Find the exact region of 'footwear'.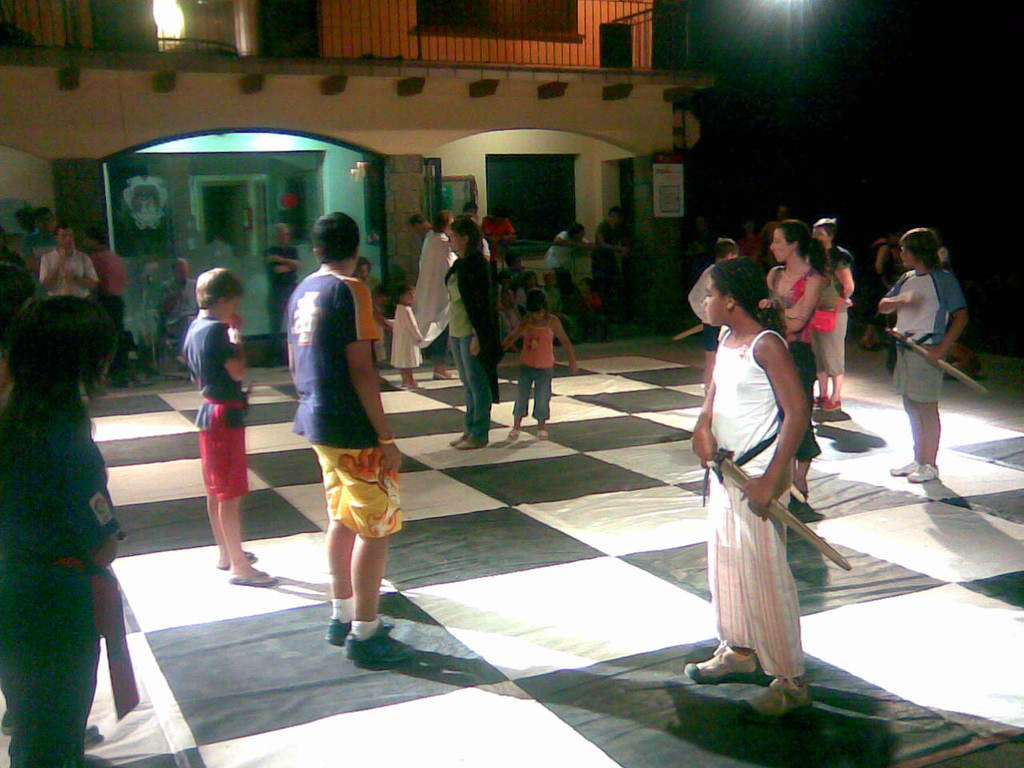
Exact region: pyautogui.locateOnScreen(508, 426, 522, 442).
